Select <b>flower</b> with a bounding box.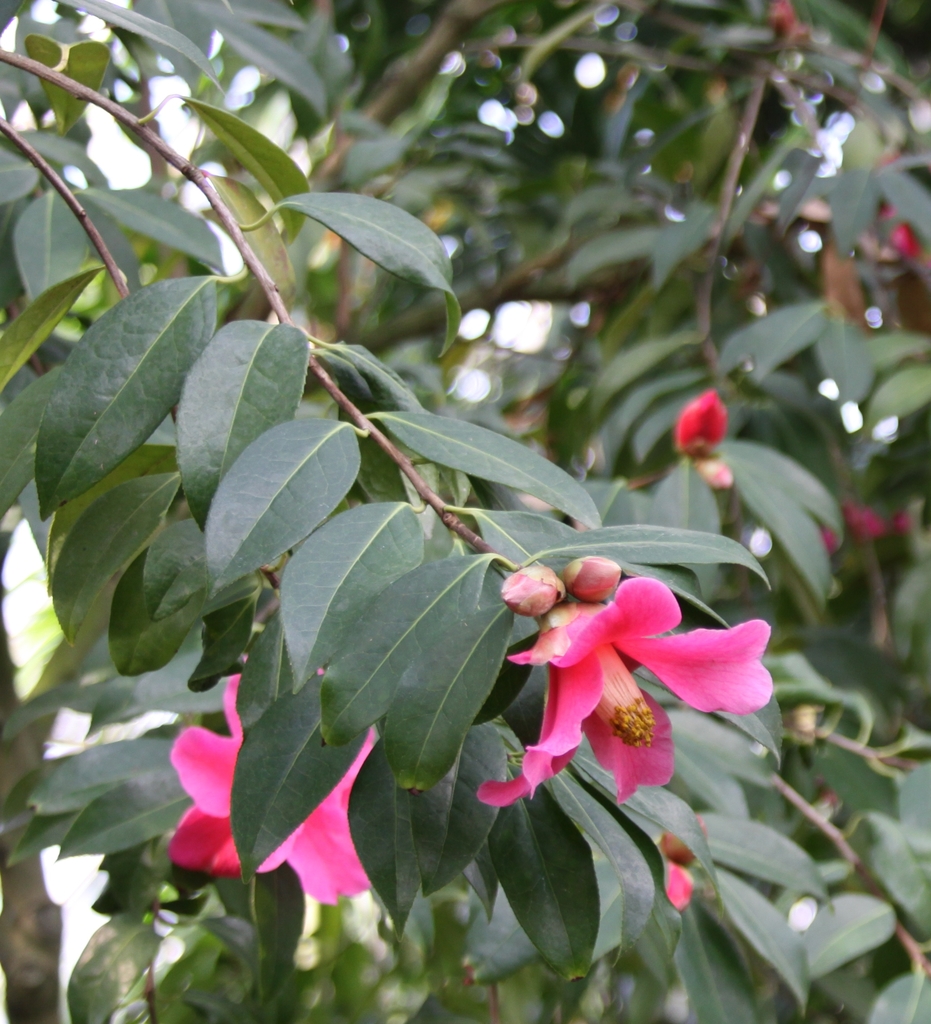
left=827, top=506, right=888, bottom=554.
